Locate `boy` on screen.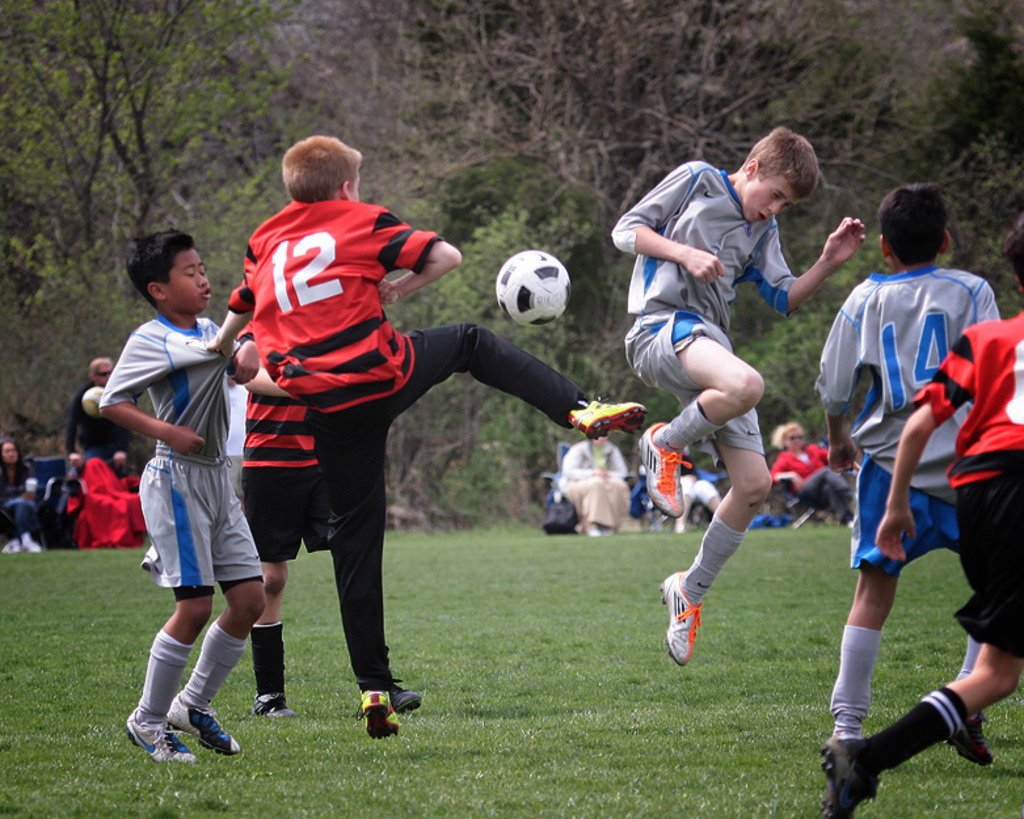
On screen at [x1=608, y1=121, x2=869, y2=672].
